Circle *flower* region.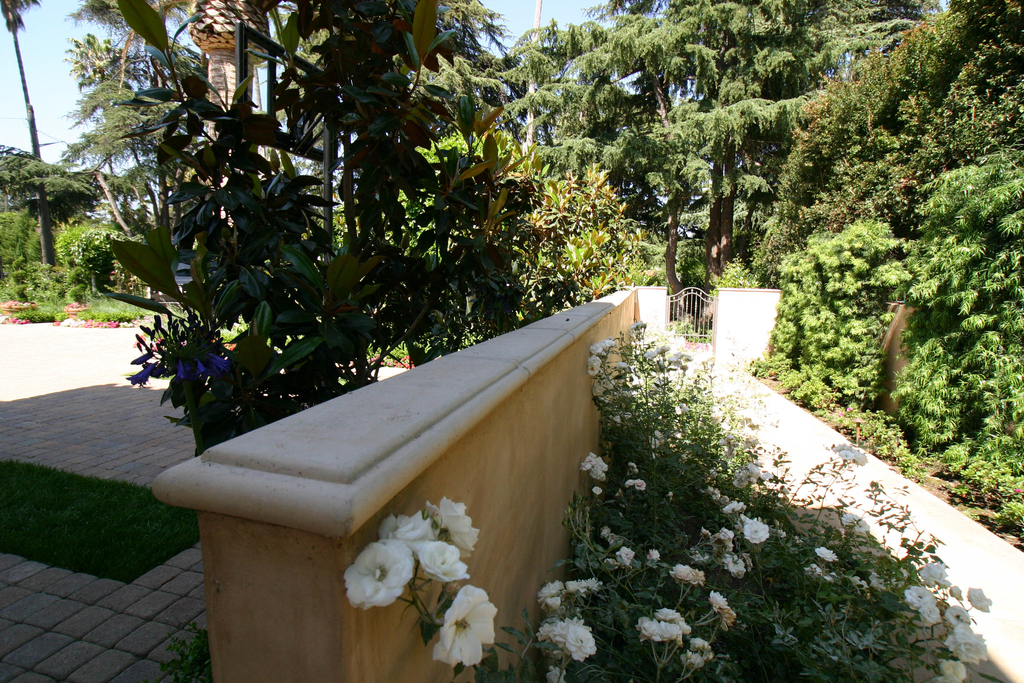
Region: bbox(649, 348, 673, 364).
